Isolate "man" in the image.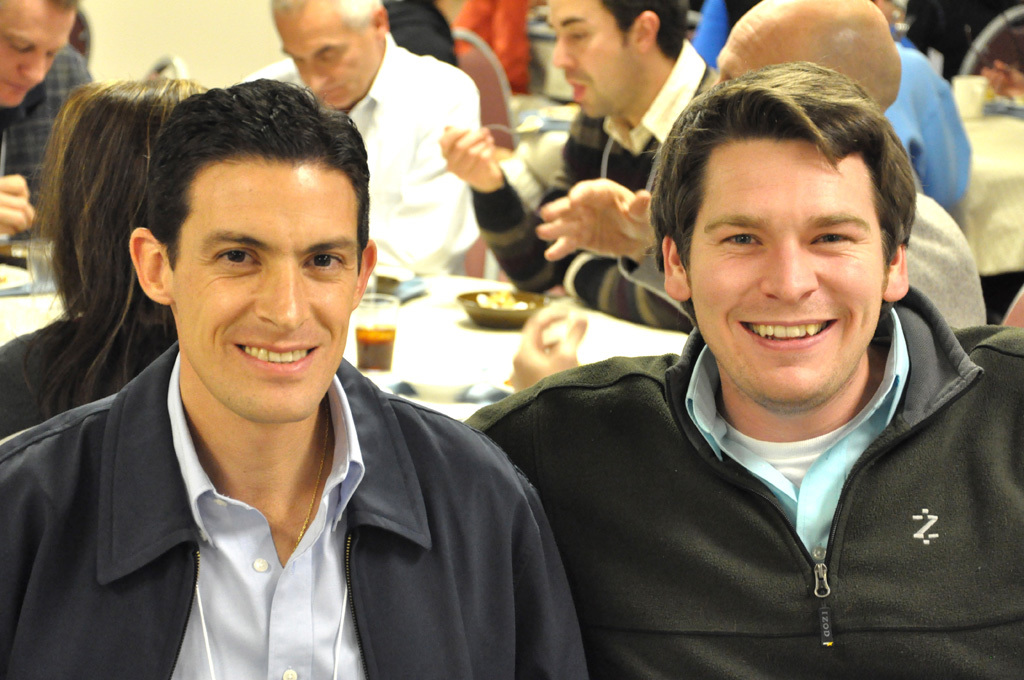
Isolated region: box=[1, 76, 585, 679].
